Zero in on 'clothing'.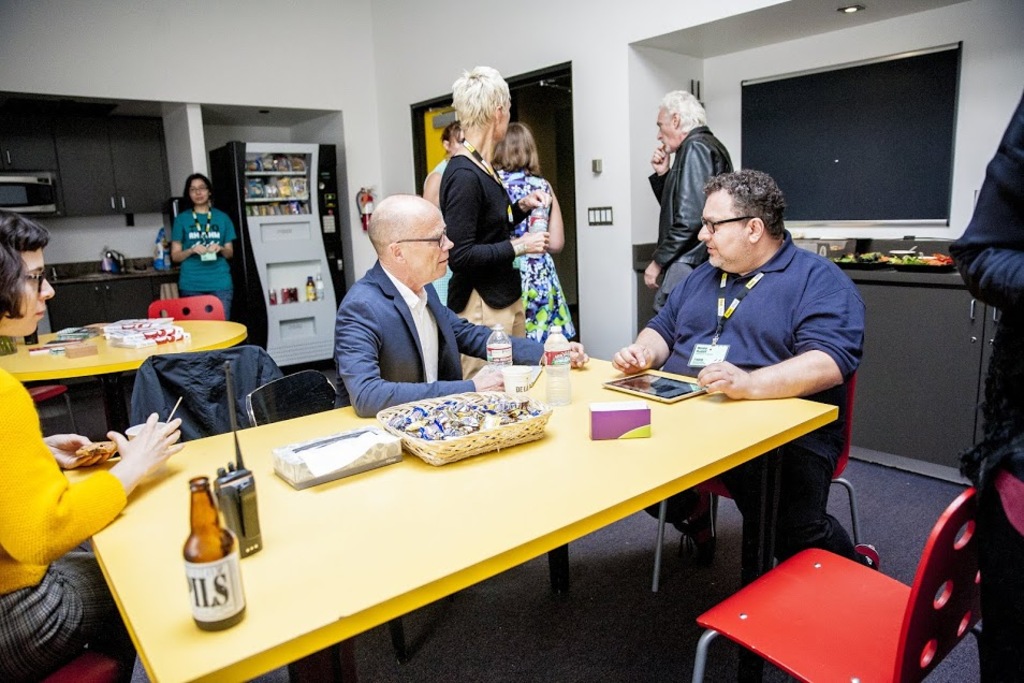
Zeroed in: 444, 156, 527, 343.
